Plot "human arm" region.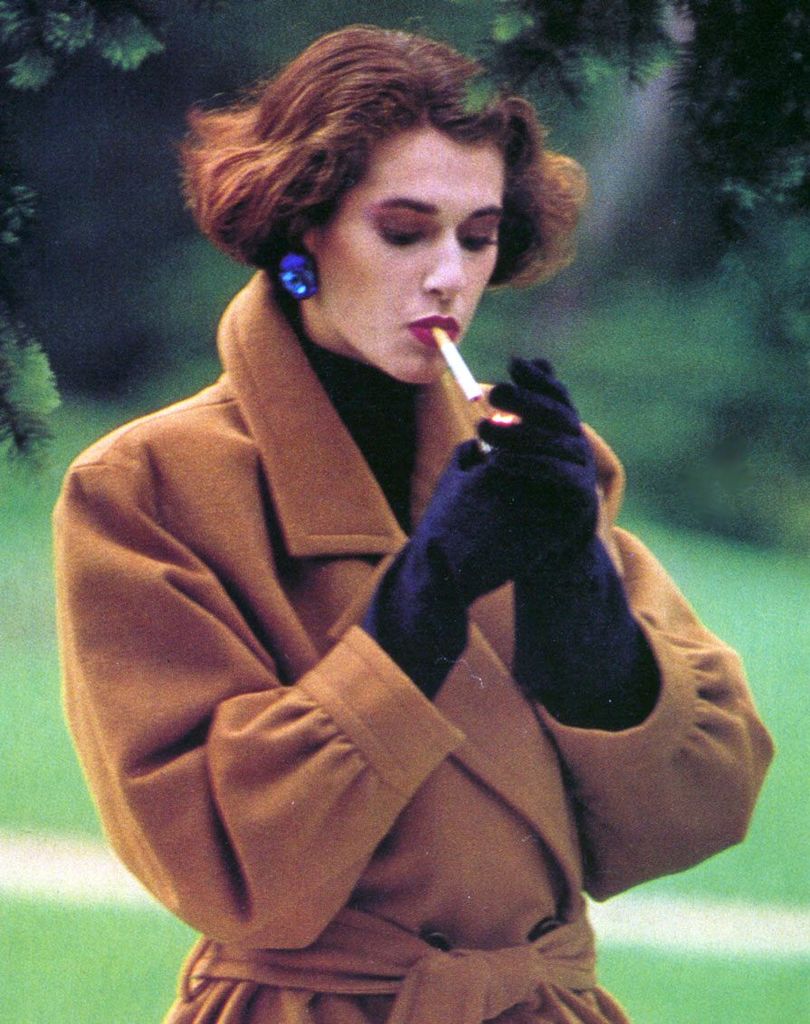
Plotted at (left=478, top=344, right=755, bottom=892).
